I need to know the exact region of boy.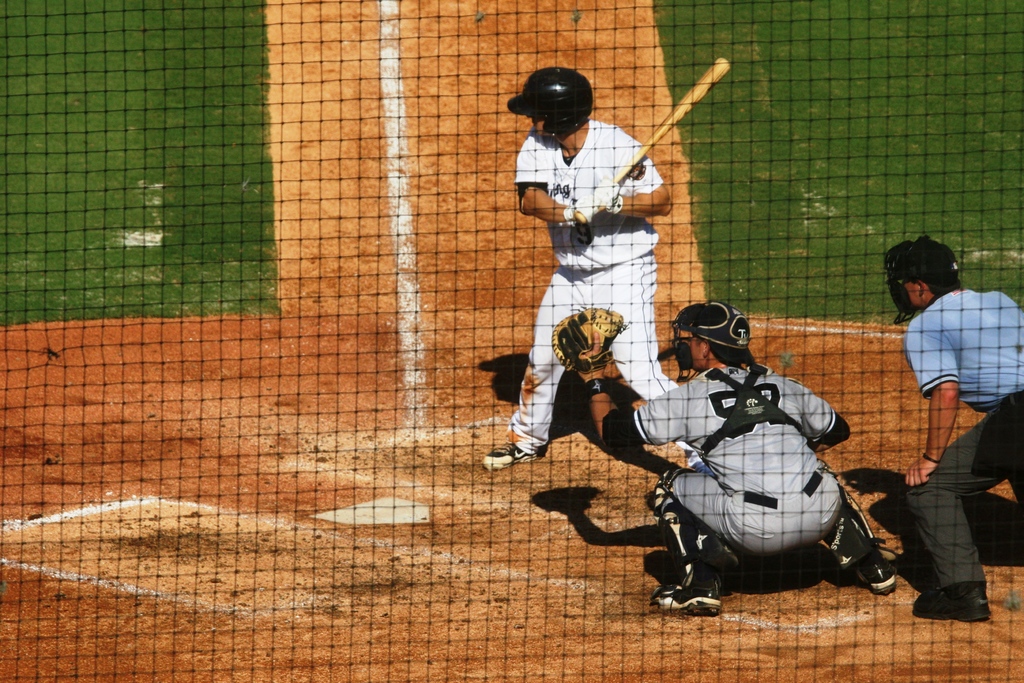
Region: rect(491, 86, 710, 502).
